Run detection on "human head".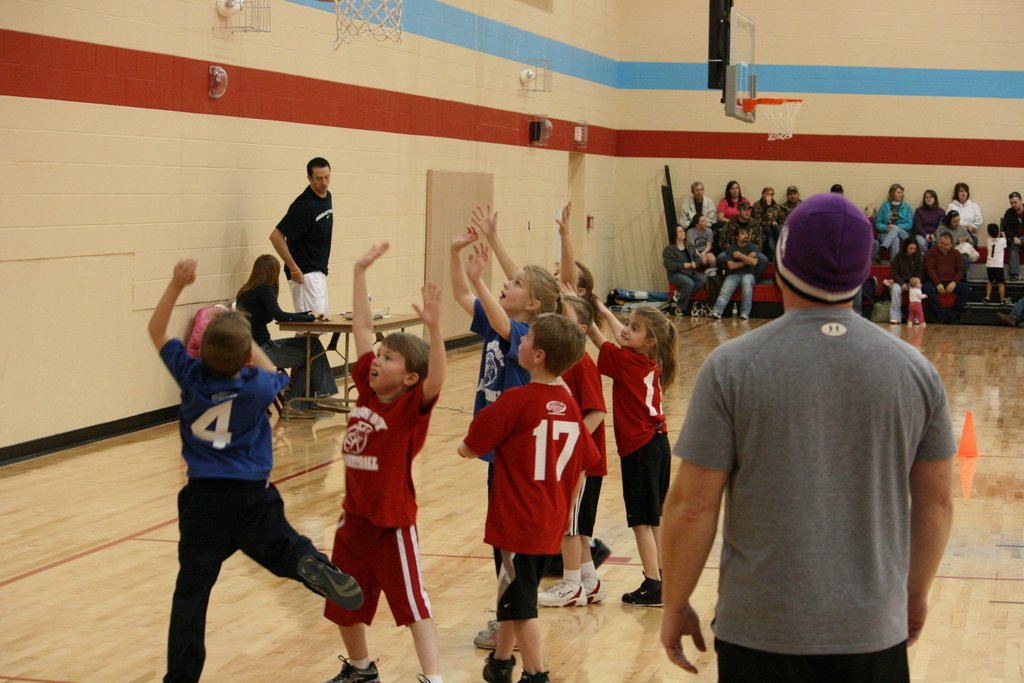
Result: (891,181,905,201).
